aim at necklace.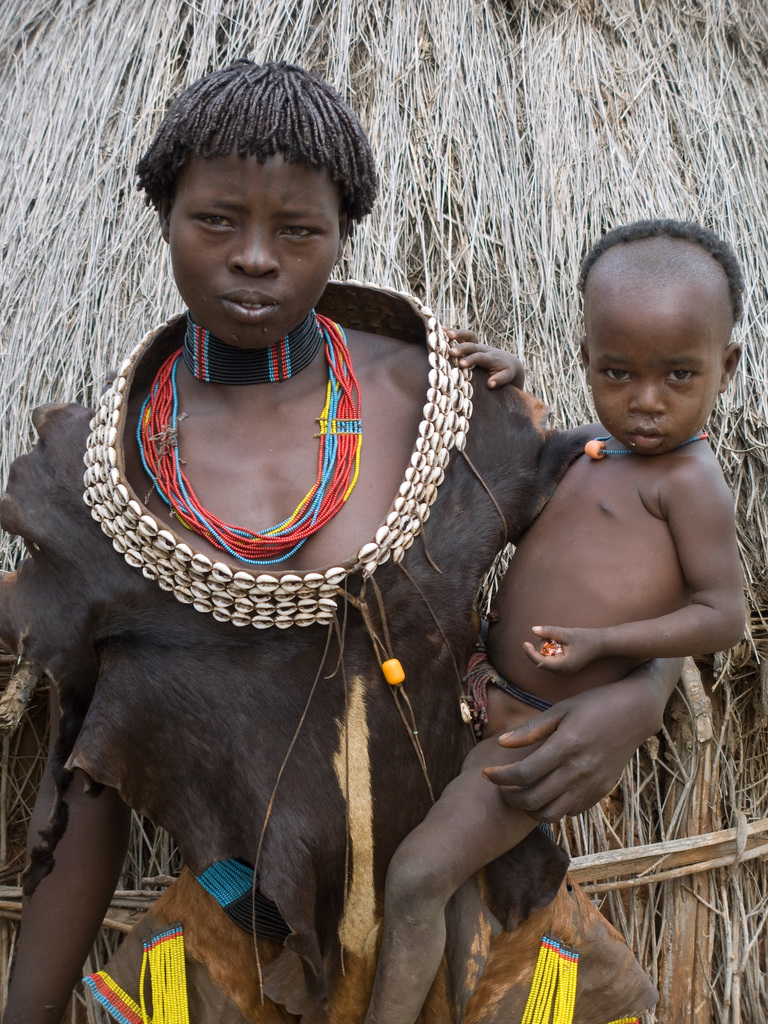
Aimed at <region>182, 309, 323, 382</region>.
